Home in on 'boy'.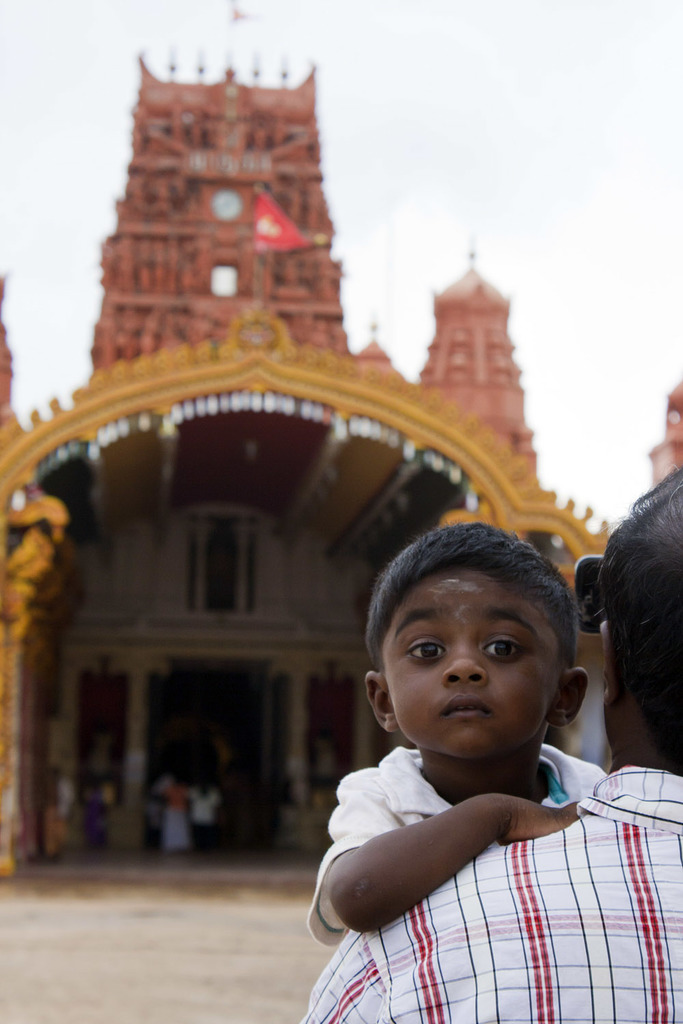
Homed in at detection(316, 539, 627, 971).
